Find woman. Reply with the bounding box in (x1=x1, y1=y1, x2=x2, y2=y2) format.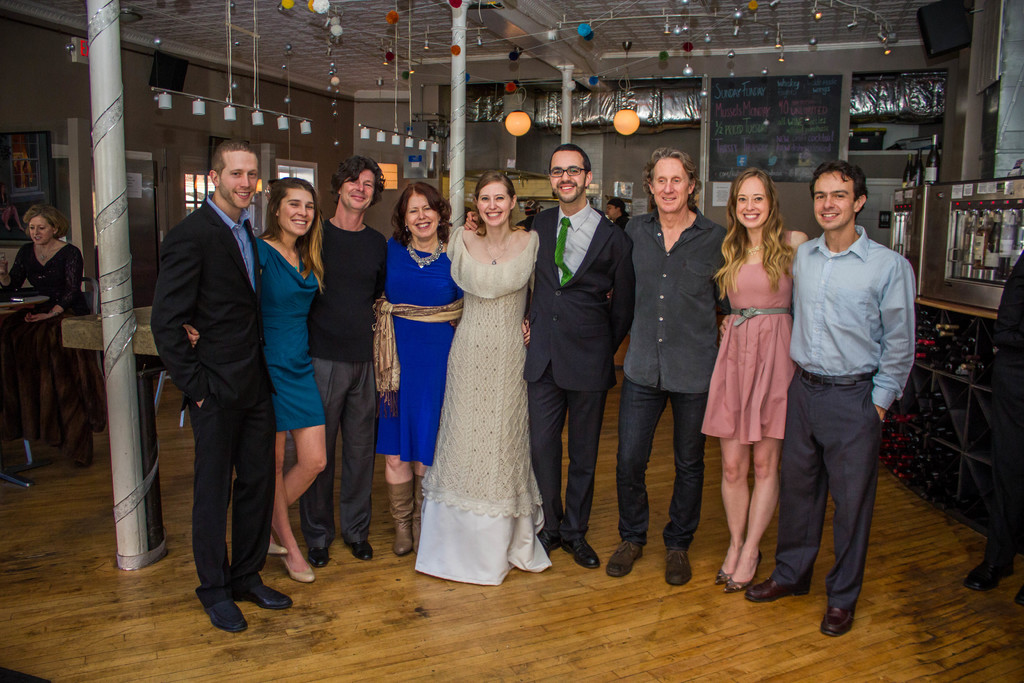
(x1=373, y1=179, x2=533, y2=548).
